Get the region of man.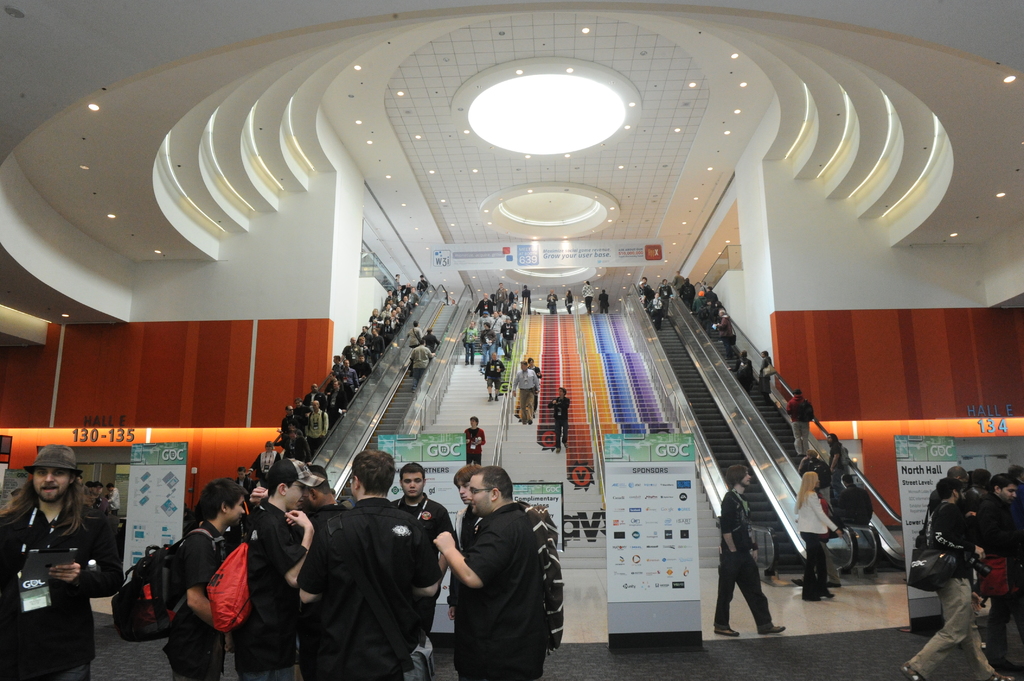
rect(458, 319, 477, 366).
